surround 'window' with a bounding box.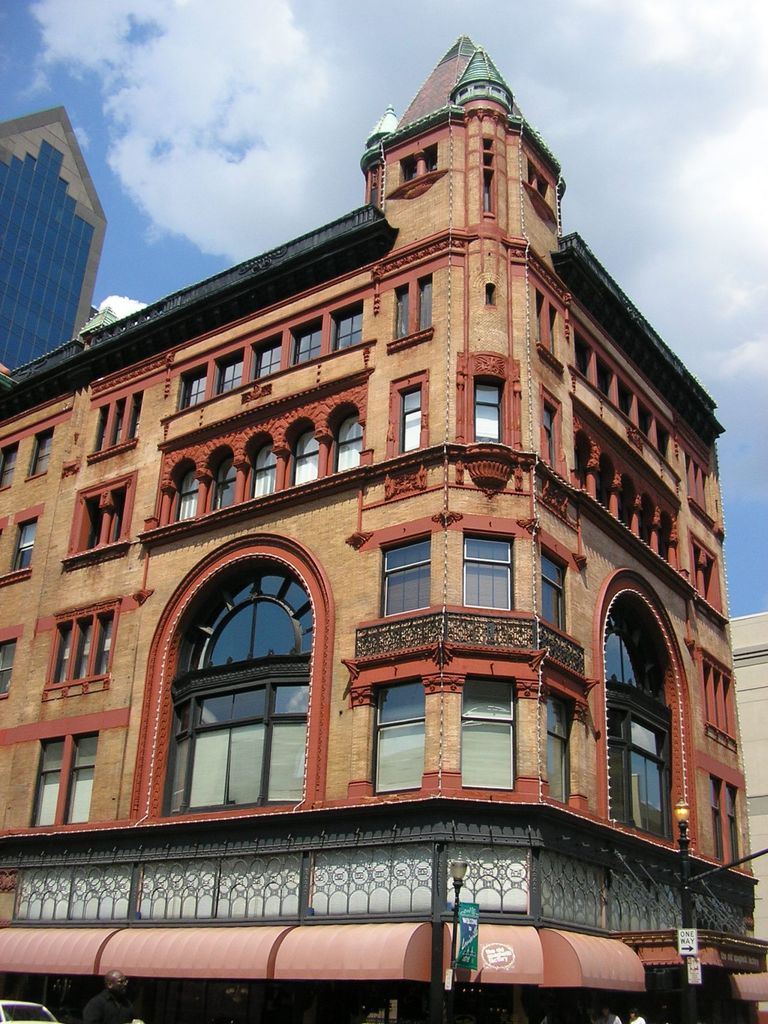
<region>462, 676, 516, 790</region>.
